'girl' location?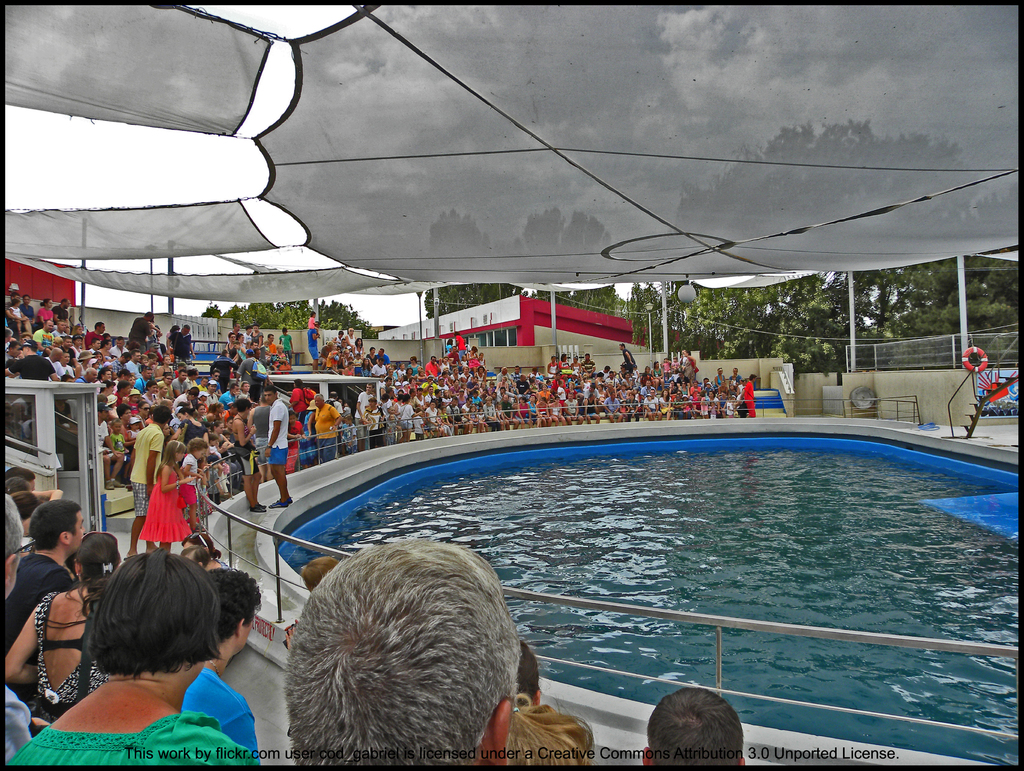
(516, 396, 532, 426)
